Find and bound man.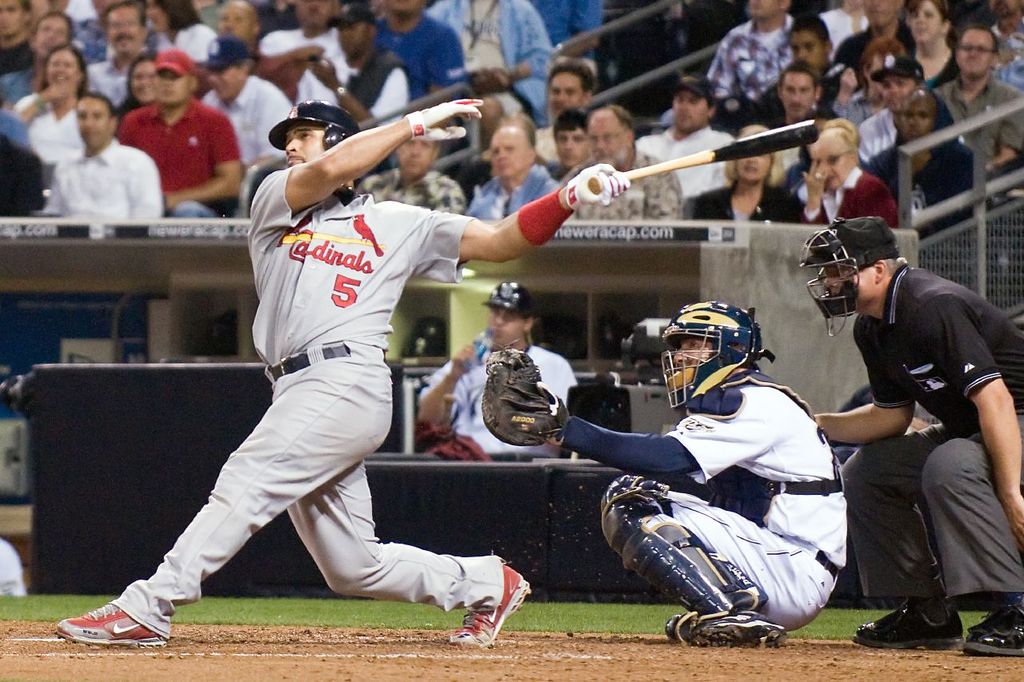
Bound: bbox(847, 58, 959, 163).
